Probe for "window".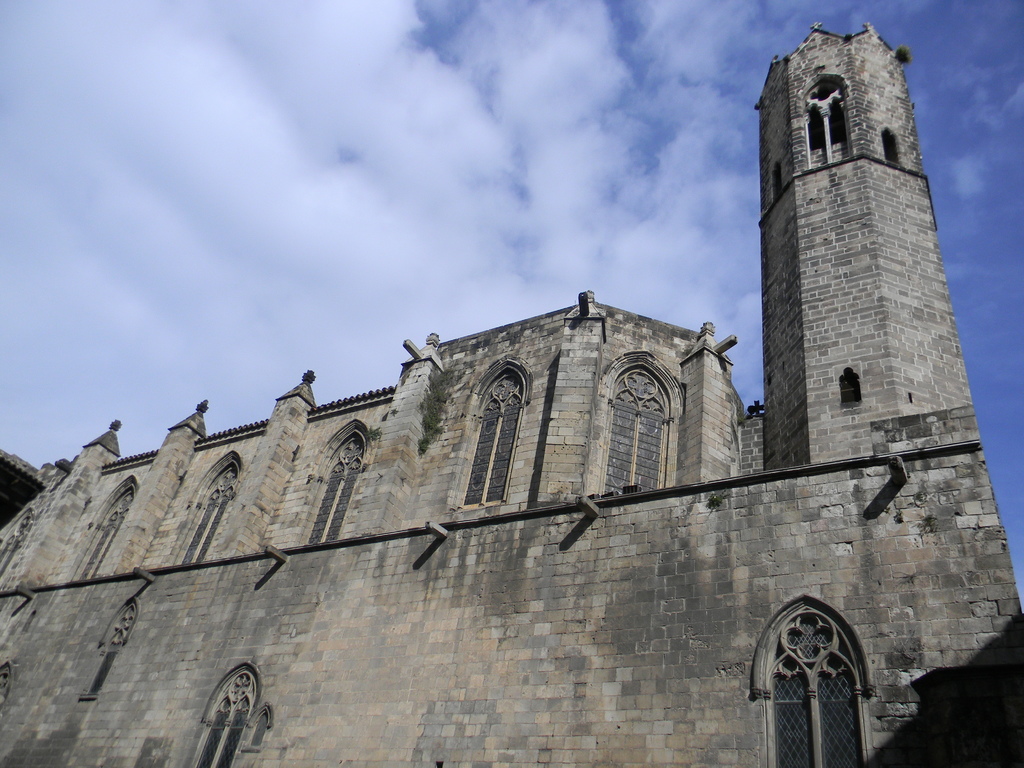
Probe result: <bbox>591, 363, 670, 491</bbox>.
